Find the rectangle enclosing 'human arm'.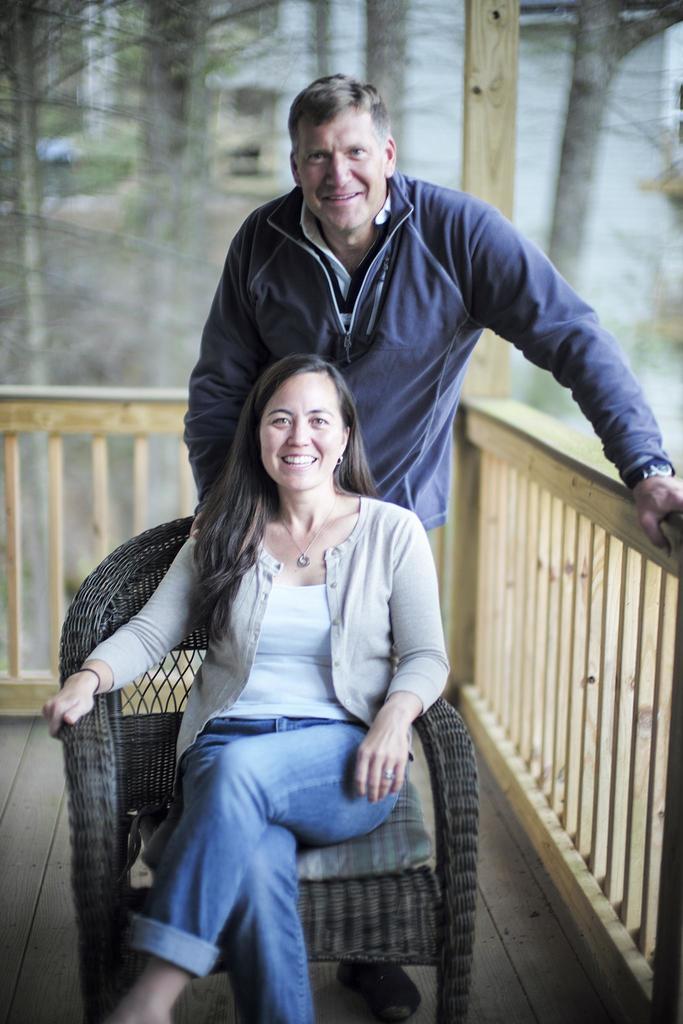
183 219 267 506.
